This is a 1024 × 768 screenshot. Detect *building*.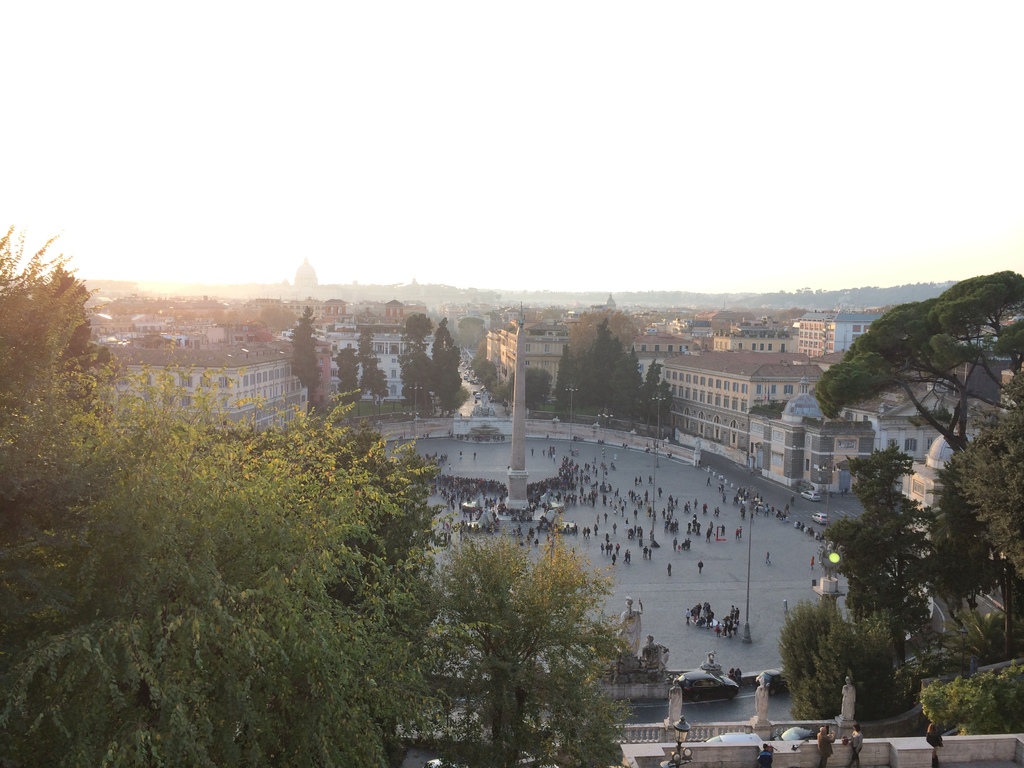
<bbox>108, 327, 306, 433</bbox>.
